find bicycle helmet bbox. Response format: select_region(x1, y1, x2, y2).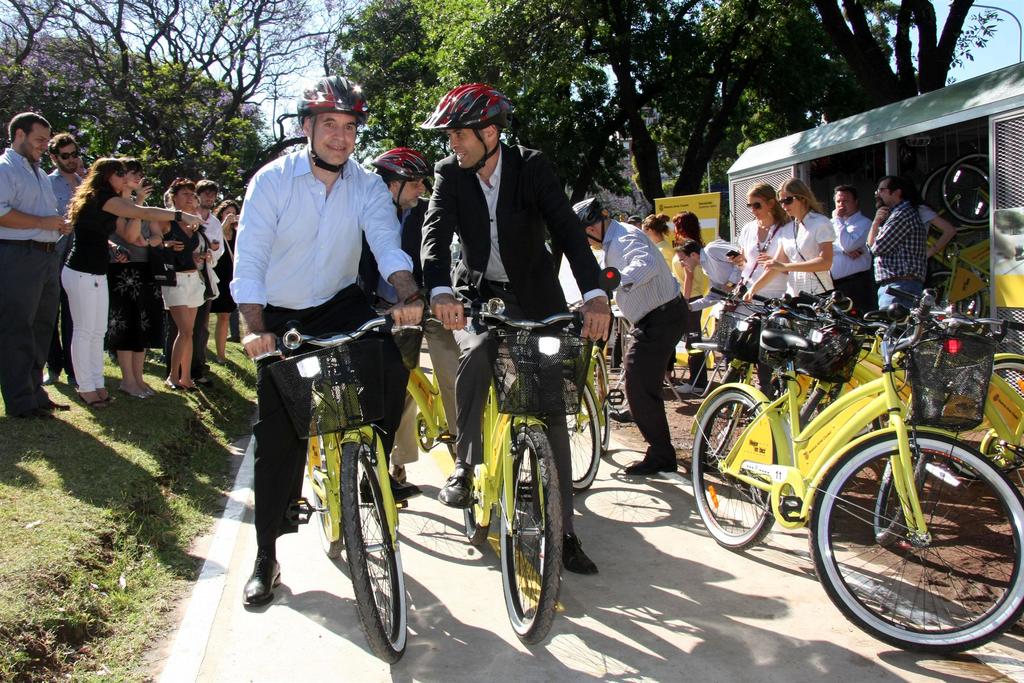
select_region(364, 142, 434, 175).
